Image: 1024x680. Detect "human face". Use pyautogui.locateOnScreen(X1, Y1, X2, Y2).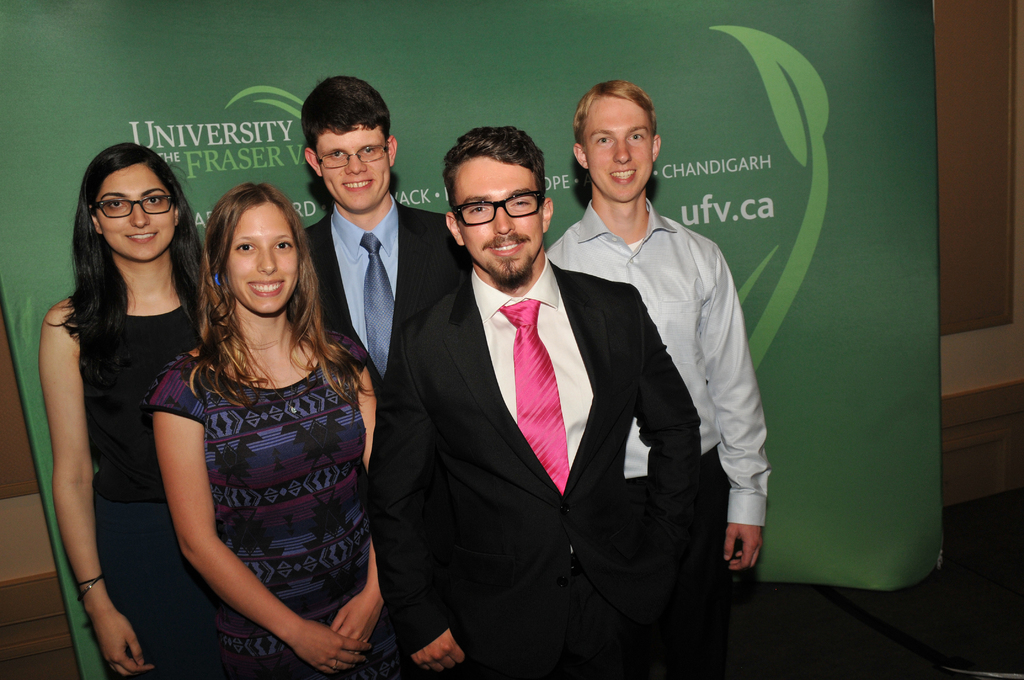
pyautogui.locateOnScreen(458, 156, 540, 286).
